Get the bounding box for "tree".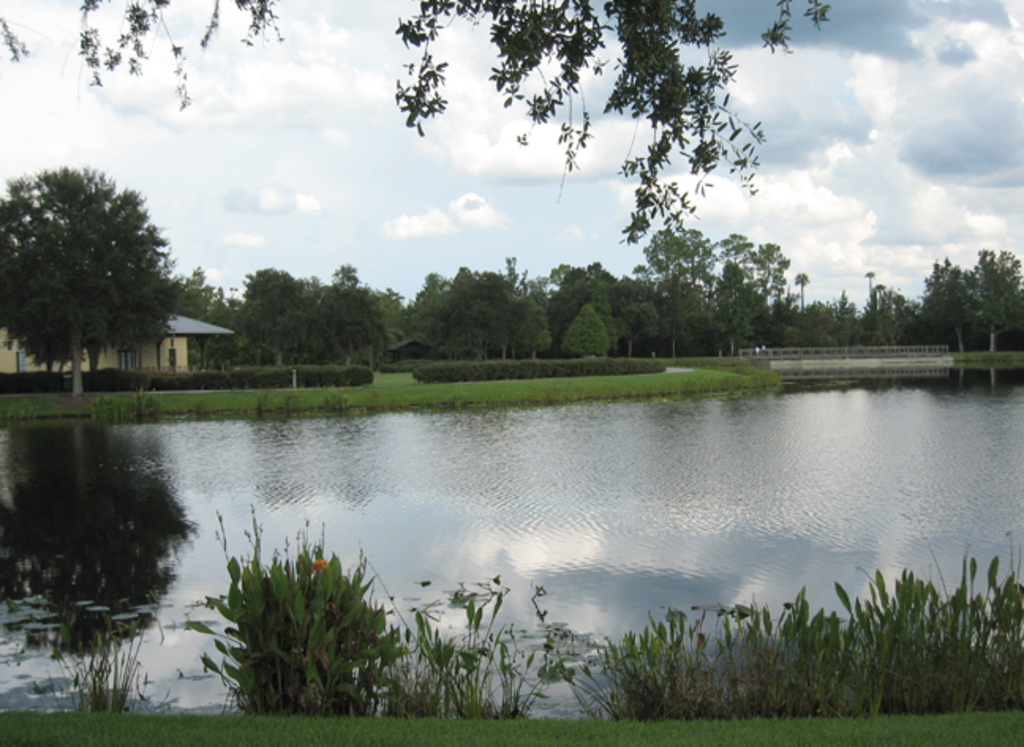
pyautogui.locateOnScreen(708, 261, 759, 349).
